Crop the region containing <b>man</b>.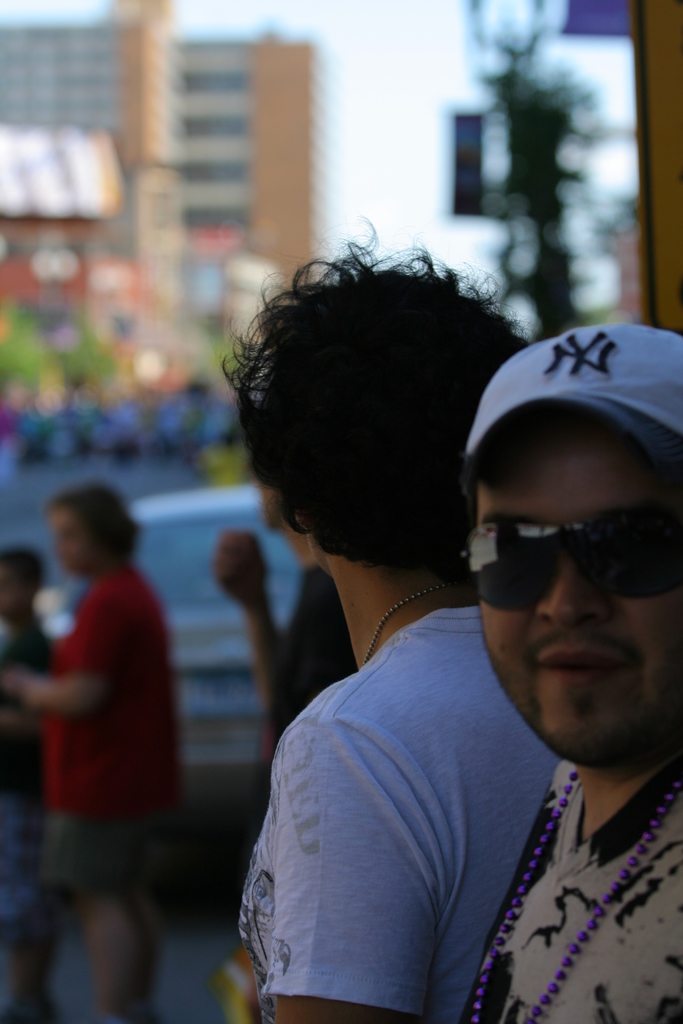
Crop region: select_region(456, 321, 682, 1023).
